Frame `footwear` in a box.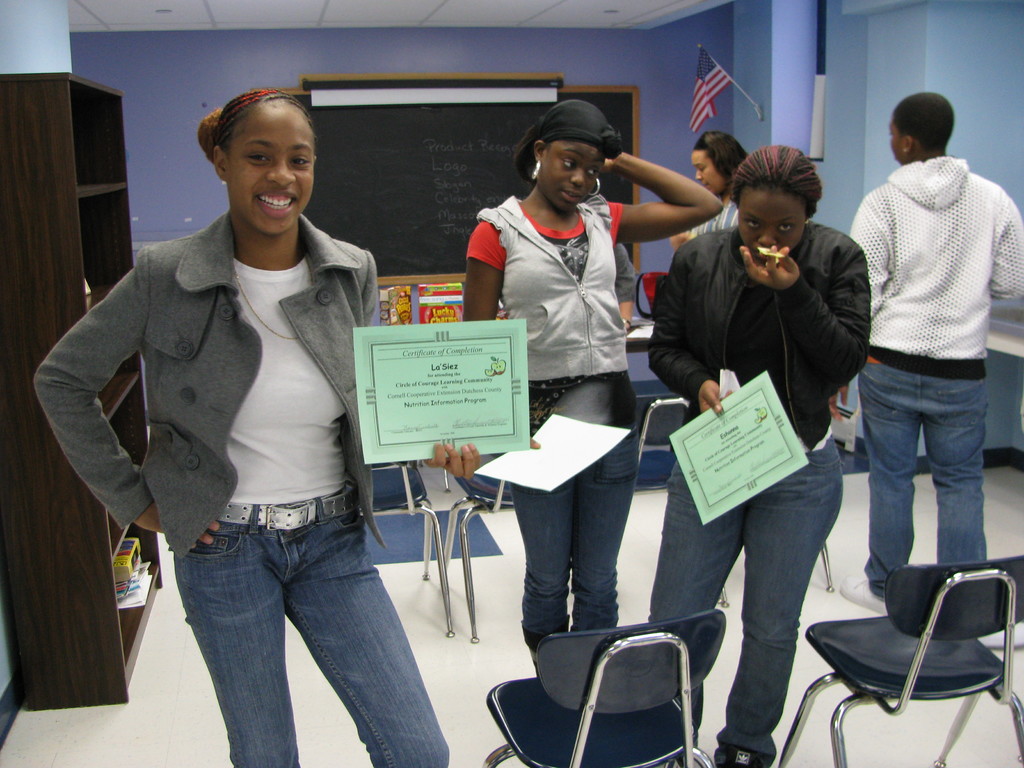
detection(835, 577, 894, 616).
